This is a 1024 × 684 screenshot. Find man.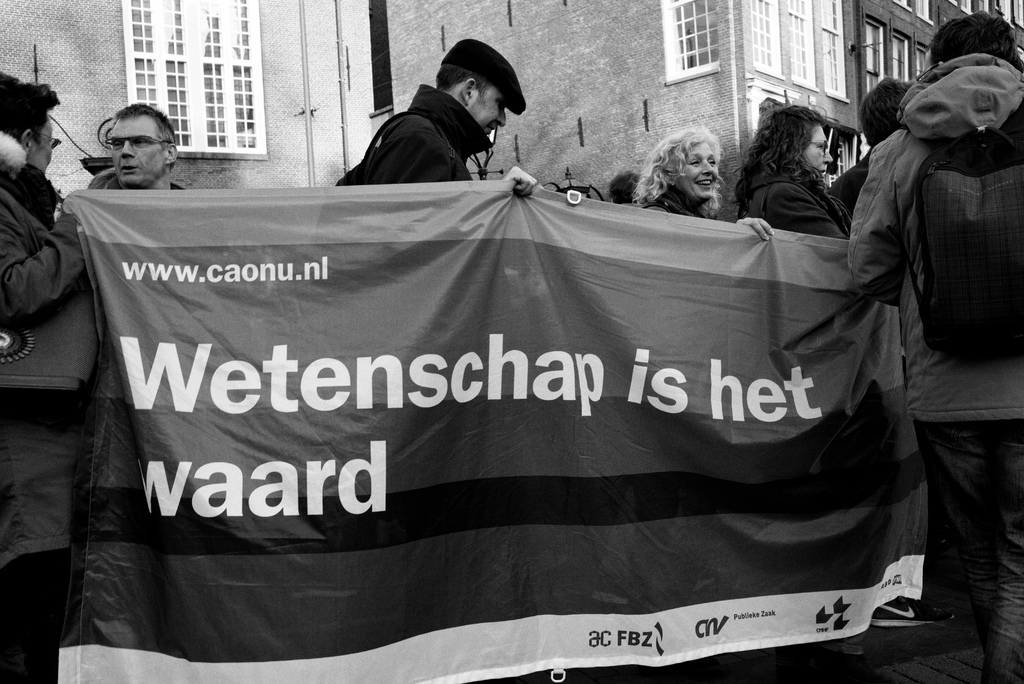
Bounding box: <box>84,101,186,195</box>.
